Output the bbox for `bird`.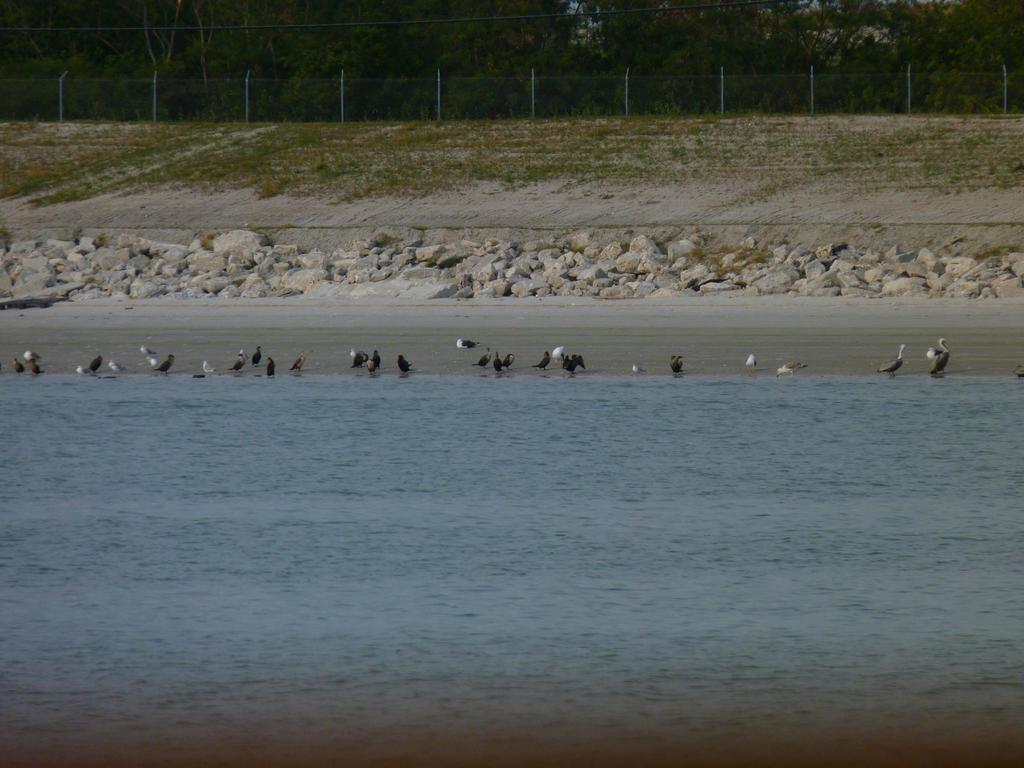
crop(493, 349, 505, 374).
